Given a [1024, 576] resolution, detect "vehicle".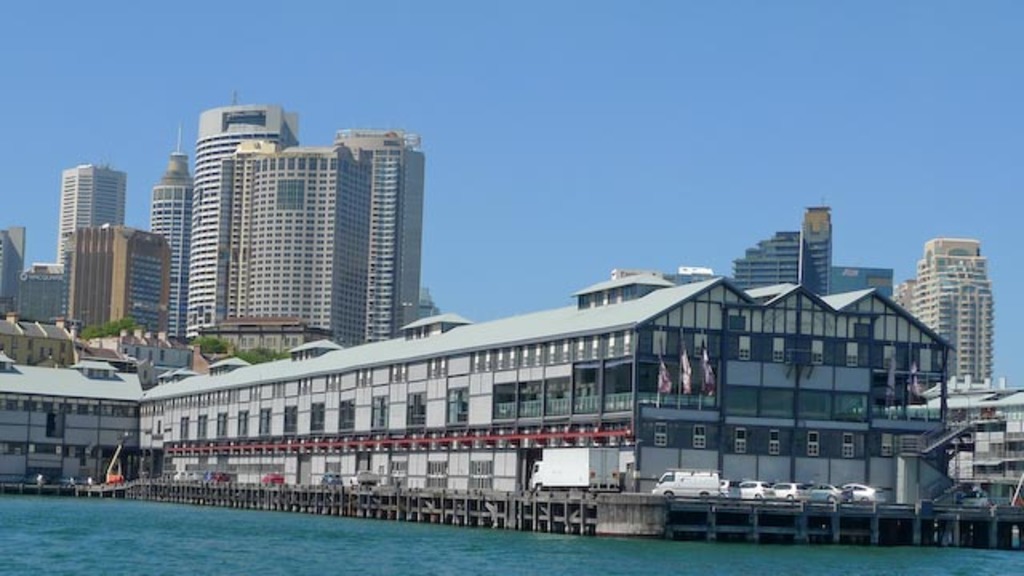
crop(845, 483, 885, 499).
